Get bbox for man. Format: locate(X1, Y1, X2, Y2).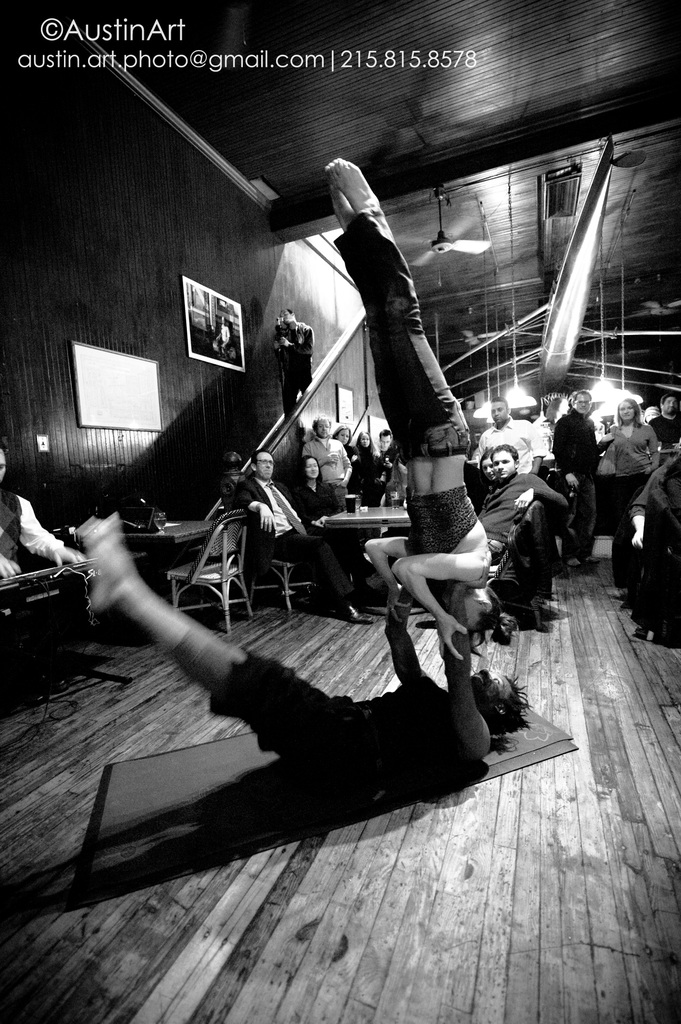
locate(467, 397, 541, 476).
